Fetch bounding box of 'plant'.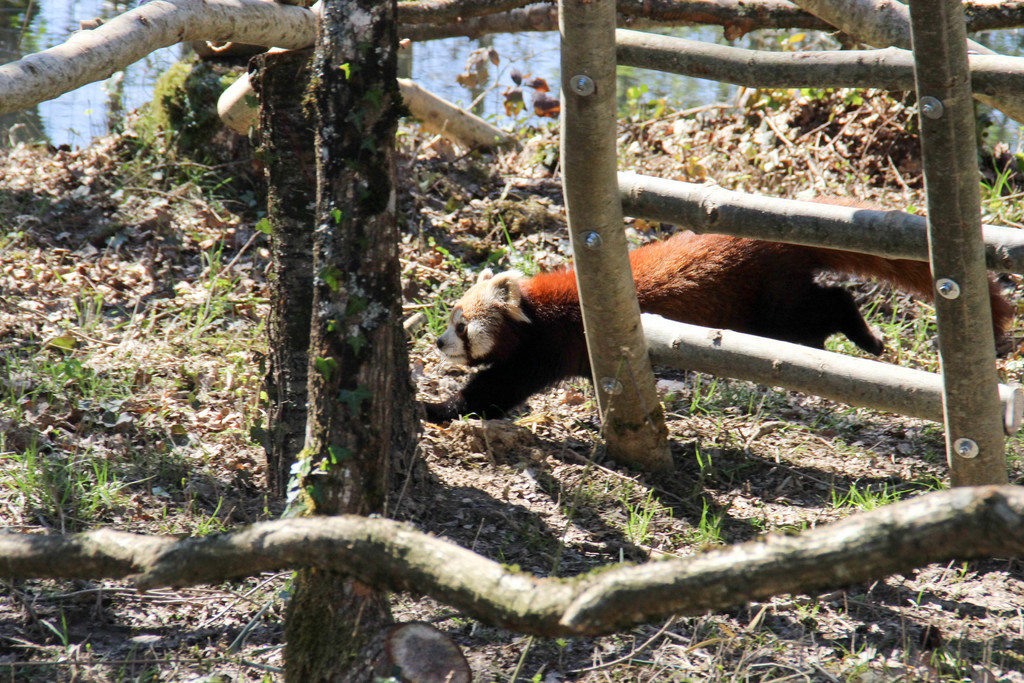
Bbox: bbox=(979, 159, 1023, 229).
